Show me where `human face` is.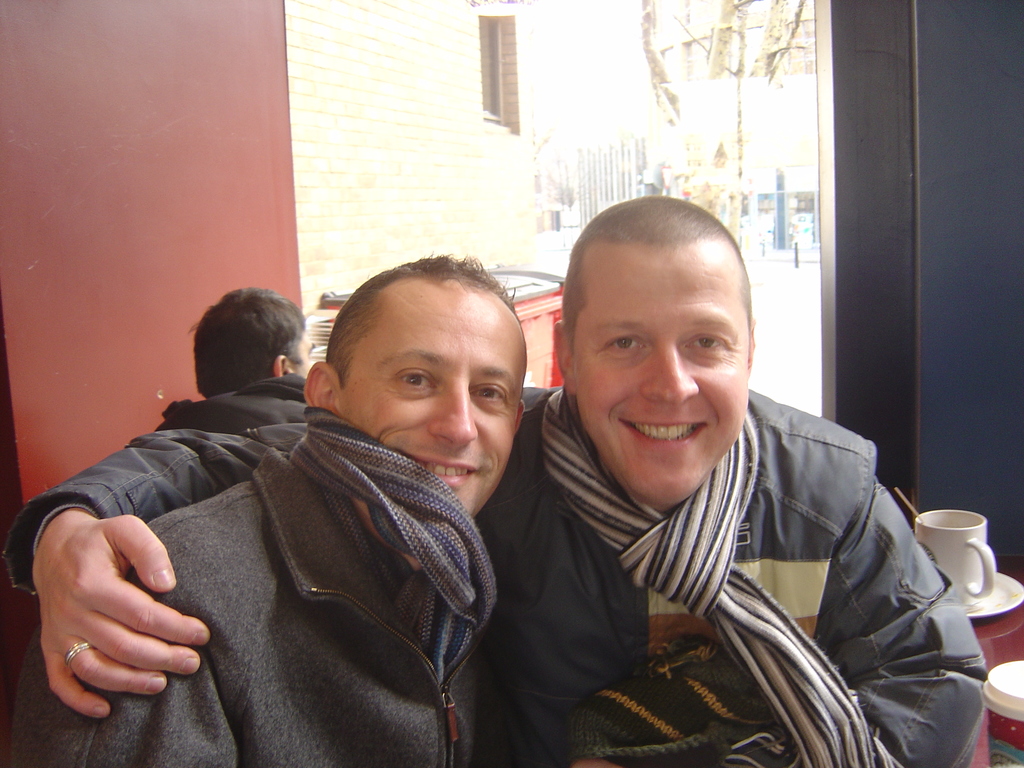
`human face` is at crop(339, 278, 527, 518).
